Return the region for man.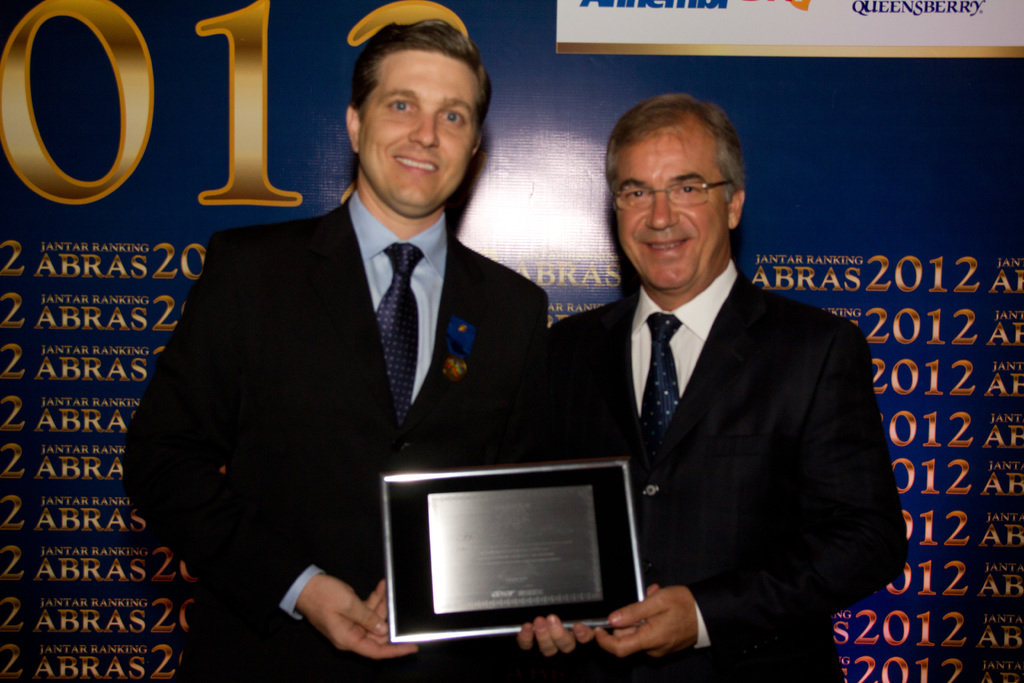
<bbox>522, 115, 889, 679</bbox>.
